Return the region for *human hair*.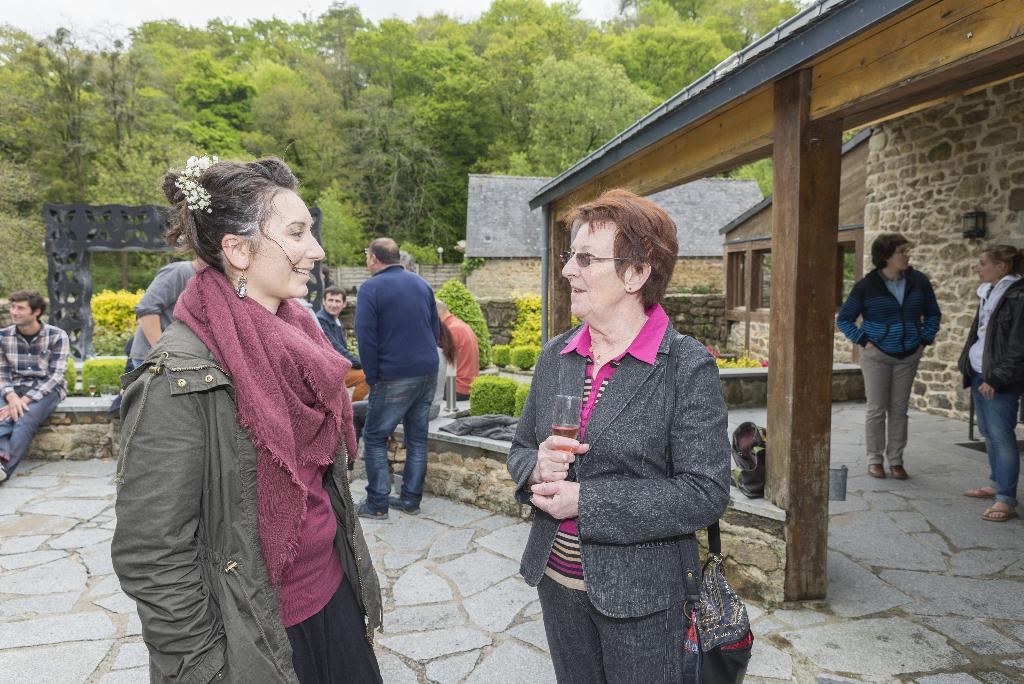
bbox=(8, 291, 49, 319).
